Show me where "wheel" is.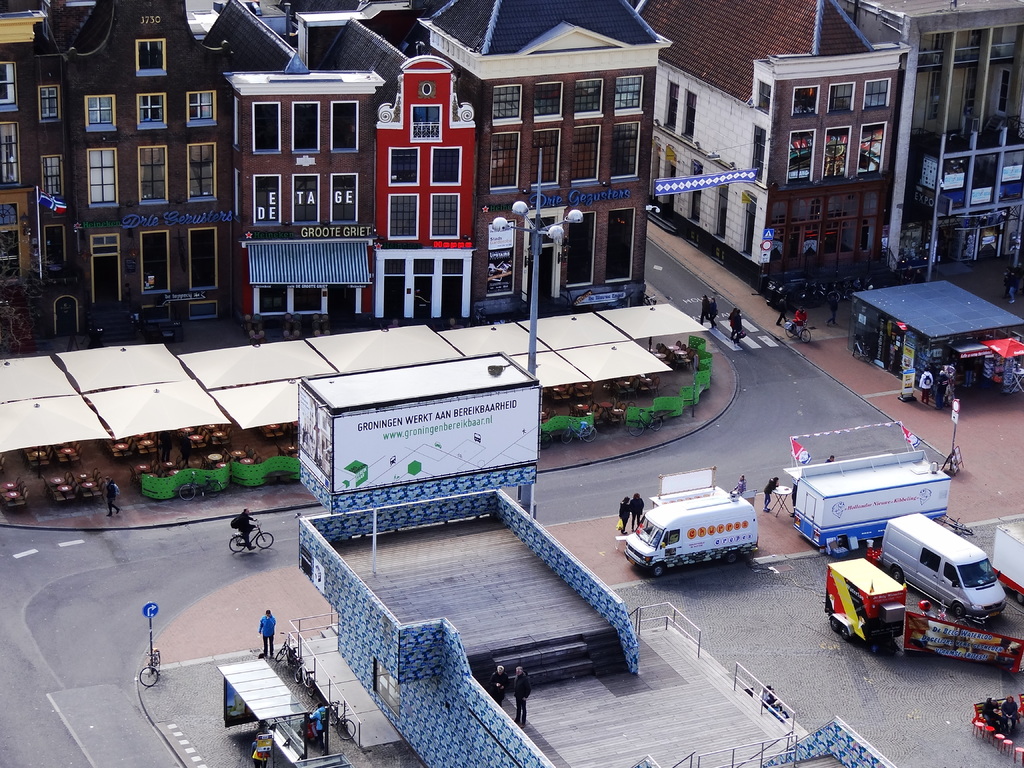
"wheel" is at [x1=295, y1=666, x2=300, y2=682].
